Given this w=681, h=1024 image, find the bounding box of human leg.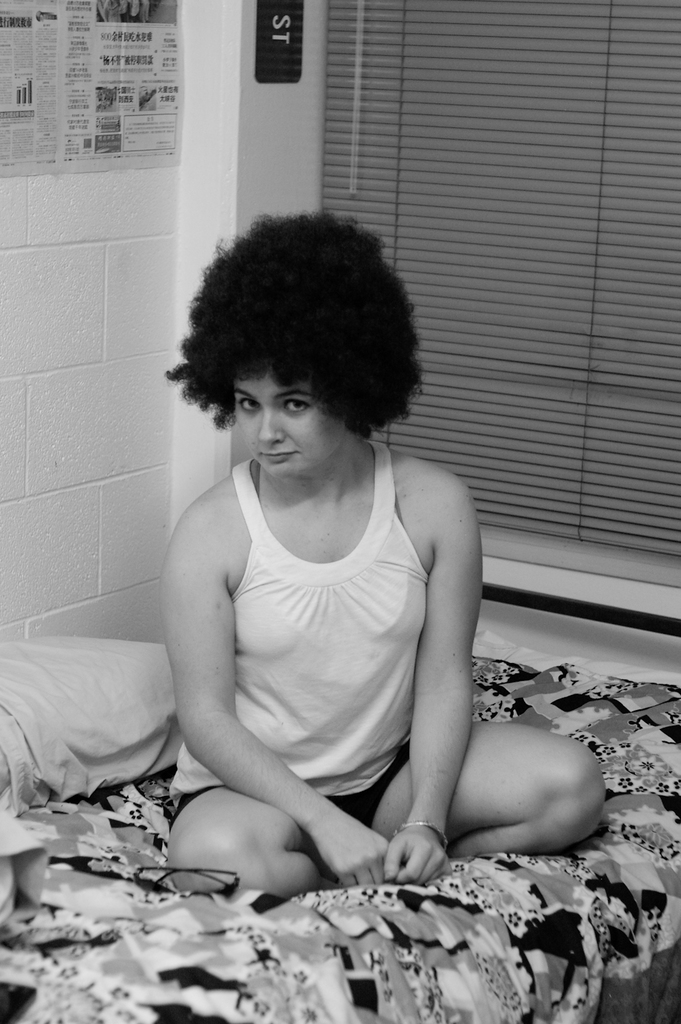
BBox(168, 782, 301, 899).
